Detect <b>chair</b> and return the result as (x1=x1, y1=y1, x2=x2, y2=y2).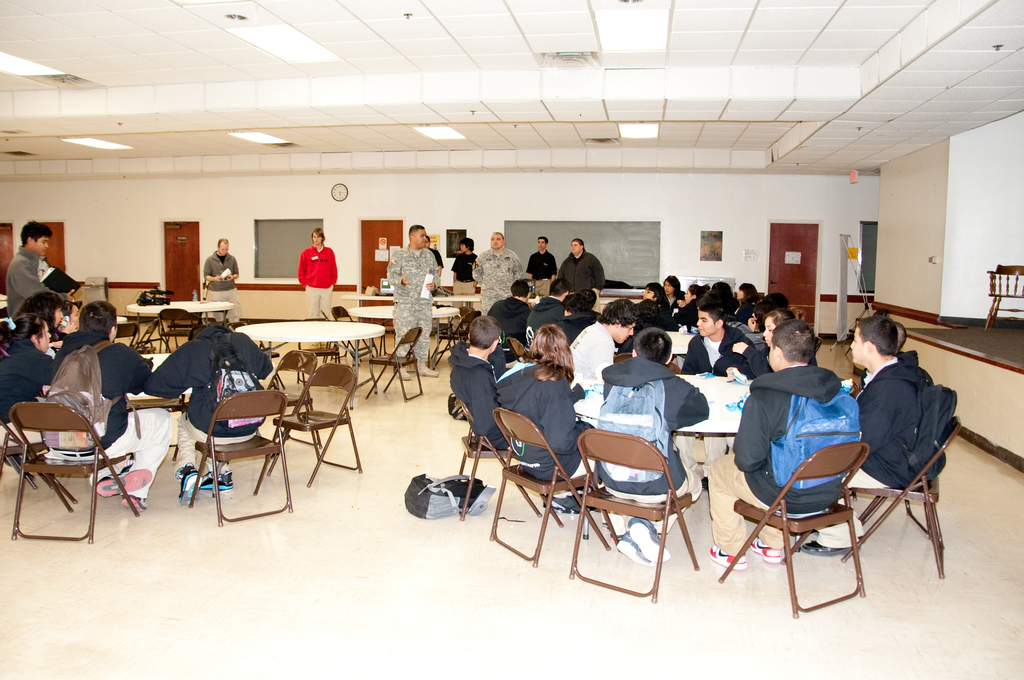
(x1=179, y1=360, x2=291, y2=522).
